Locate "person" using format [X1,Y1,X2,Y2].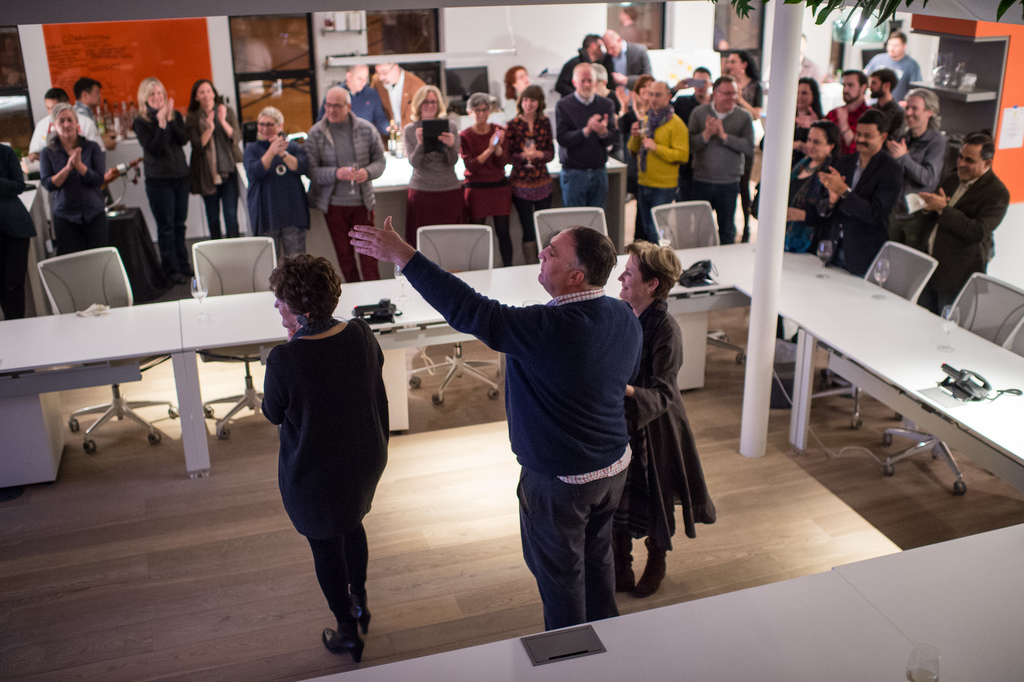
[255,240,392,648].
